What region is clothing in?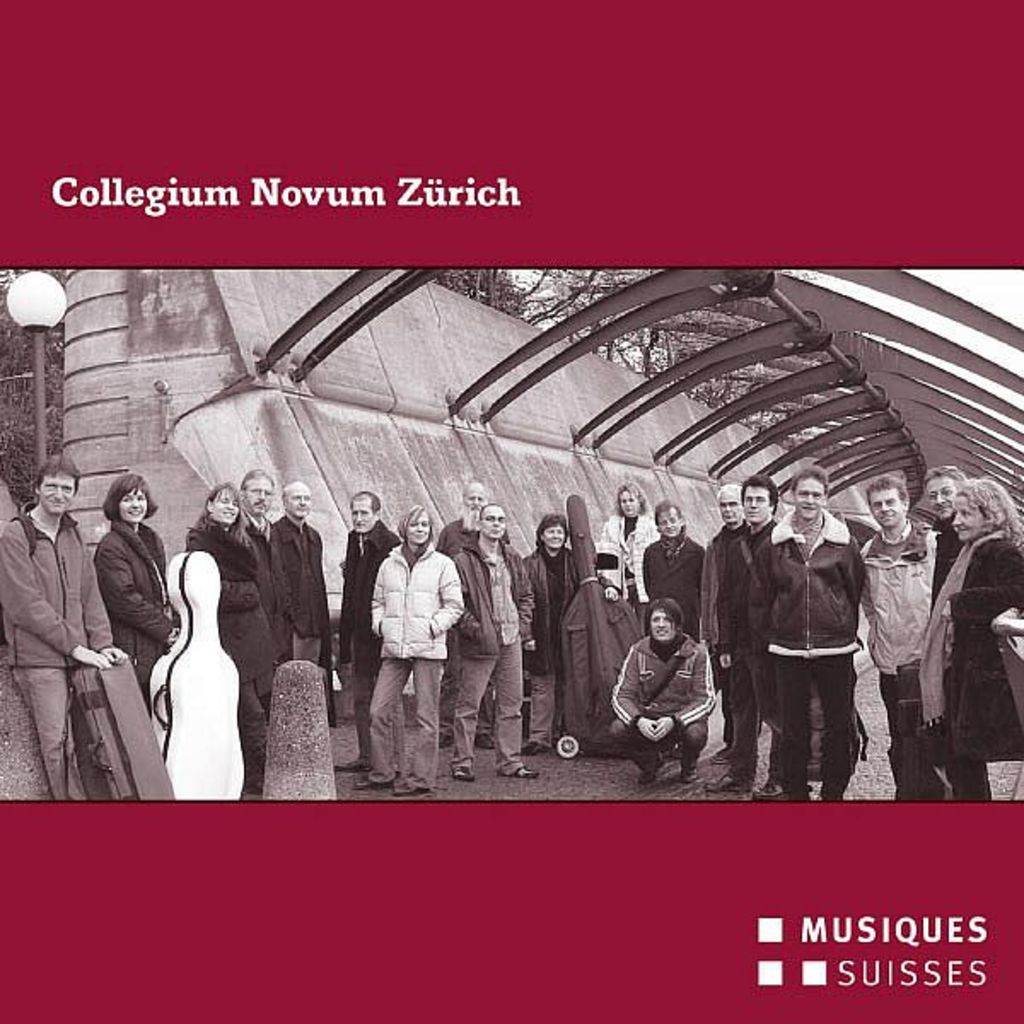
[left=254, top=514, right=338, bottom=713].
